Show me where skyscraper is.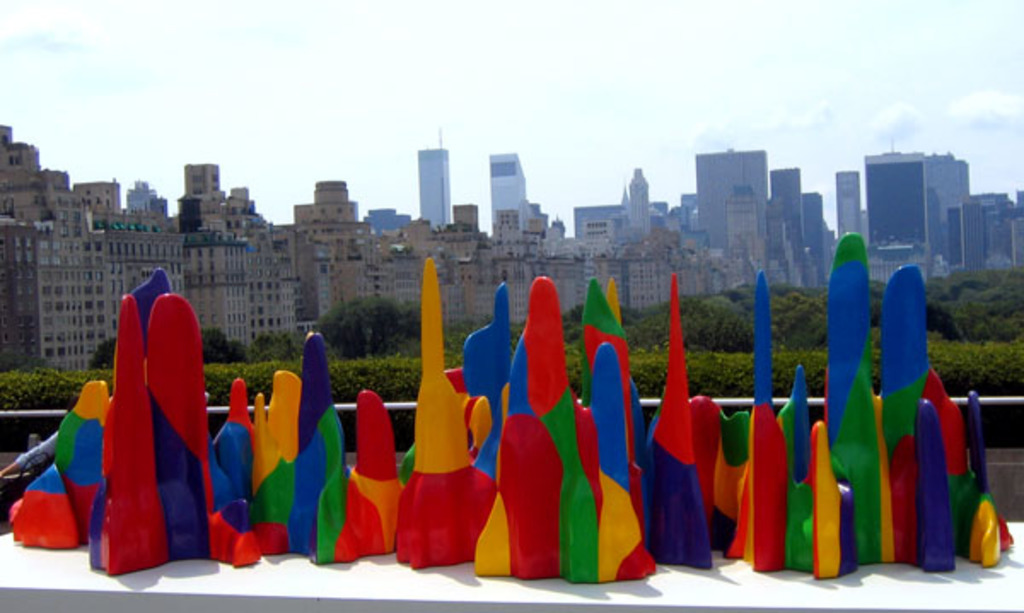
skyscraper is at 0:210:89:371.
